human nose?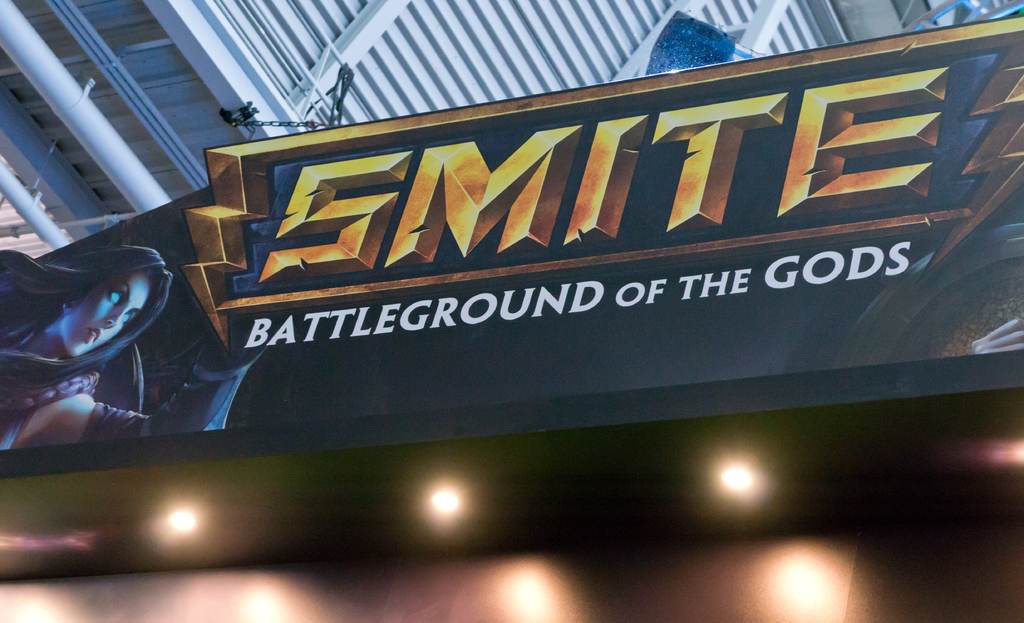
(108,306,125,328)
